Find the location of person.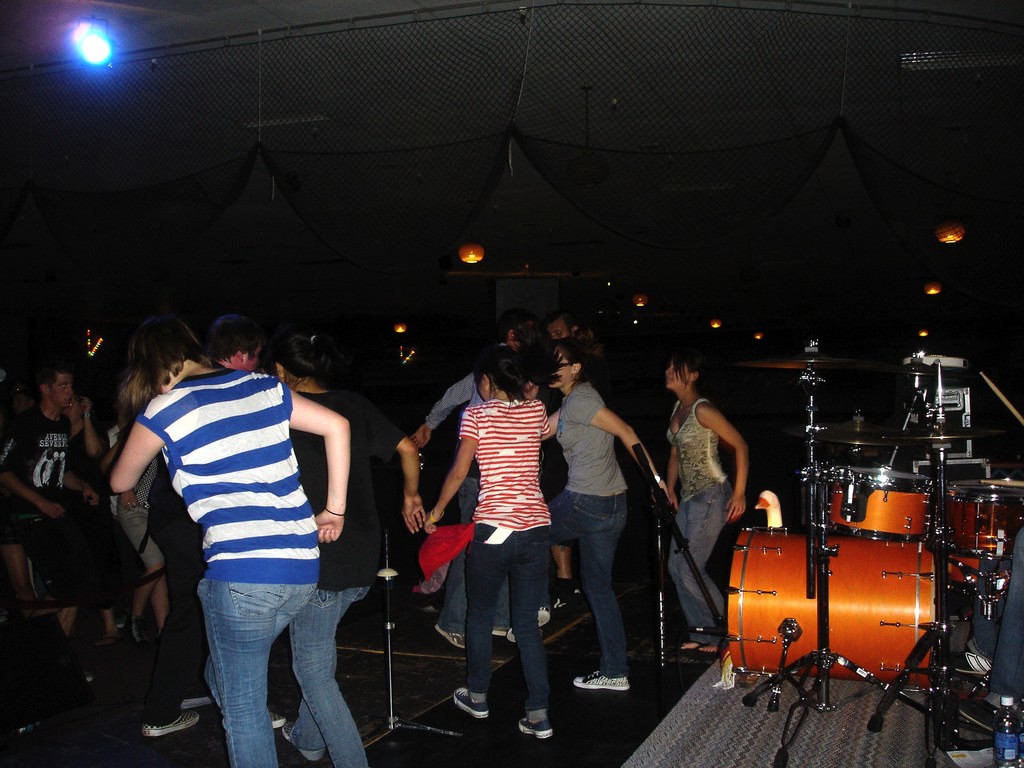
Location: x1=668 y1=351 x2=759 y2=631.
